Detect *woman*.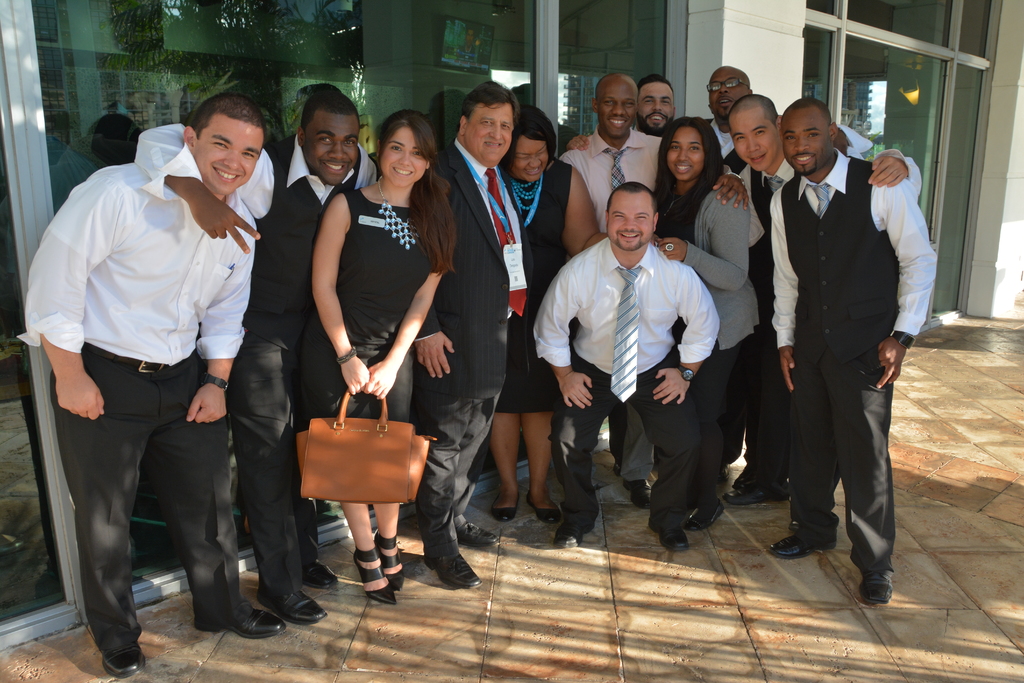
Detected at (649,119,755,525).
